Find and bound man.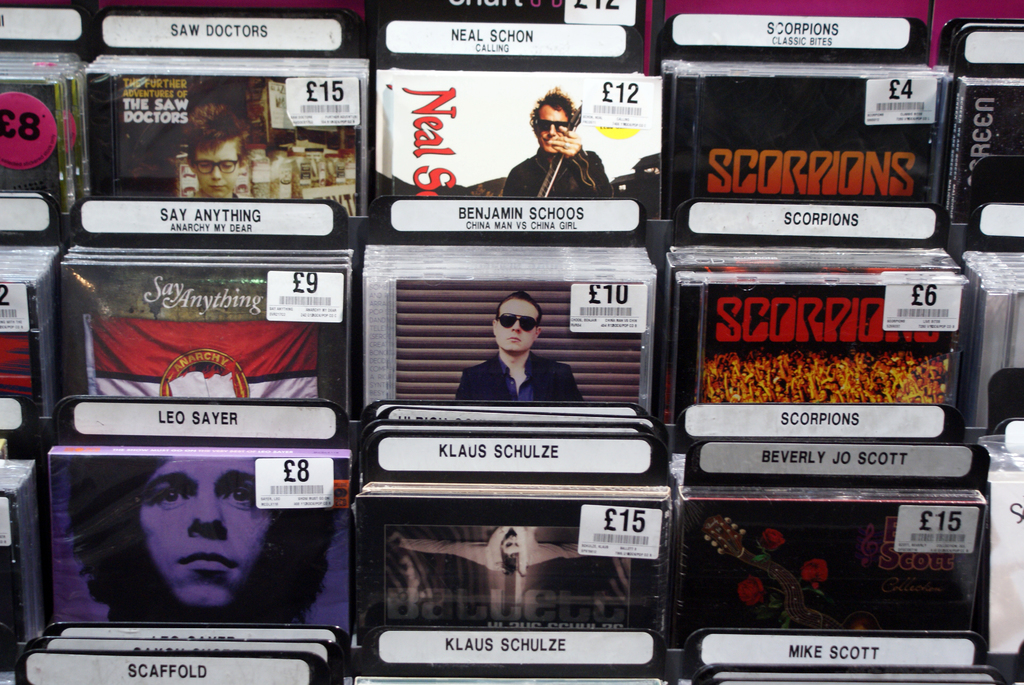
Bound: 184,100,252,203.
